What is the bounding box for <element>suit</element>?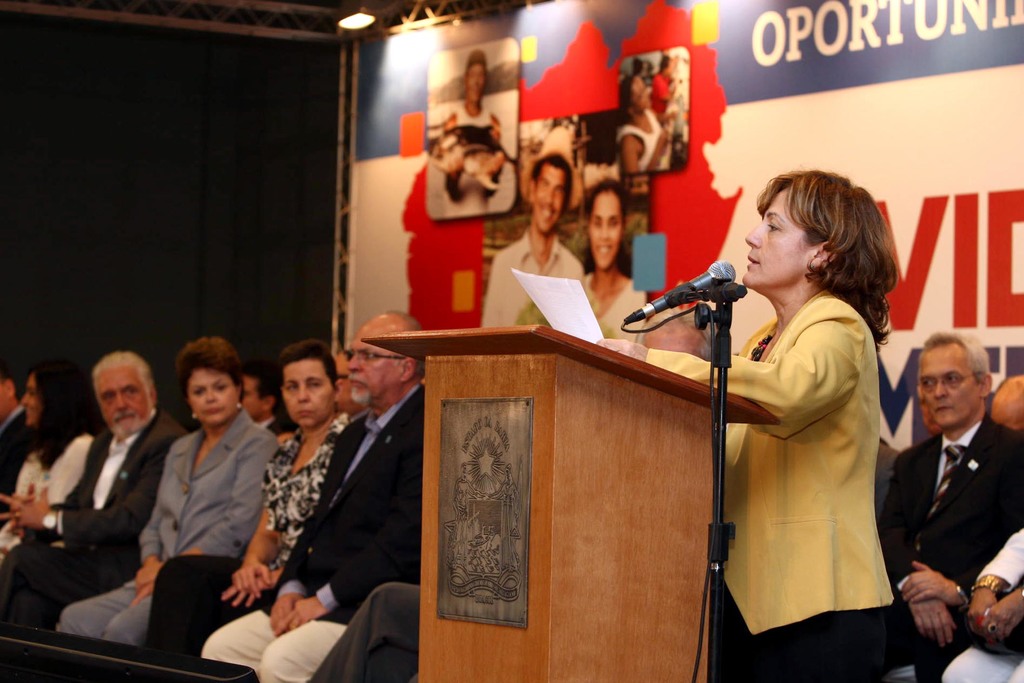
x1=58 y1=409 x2=282 y2=646.
